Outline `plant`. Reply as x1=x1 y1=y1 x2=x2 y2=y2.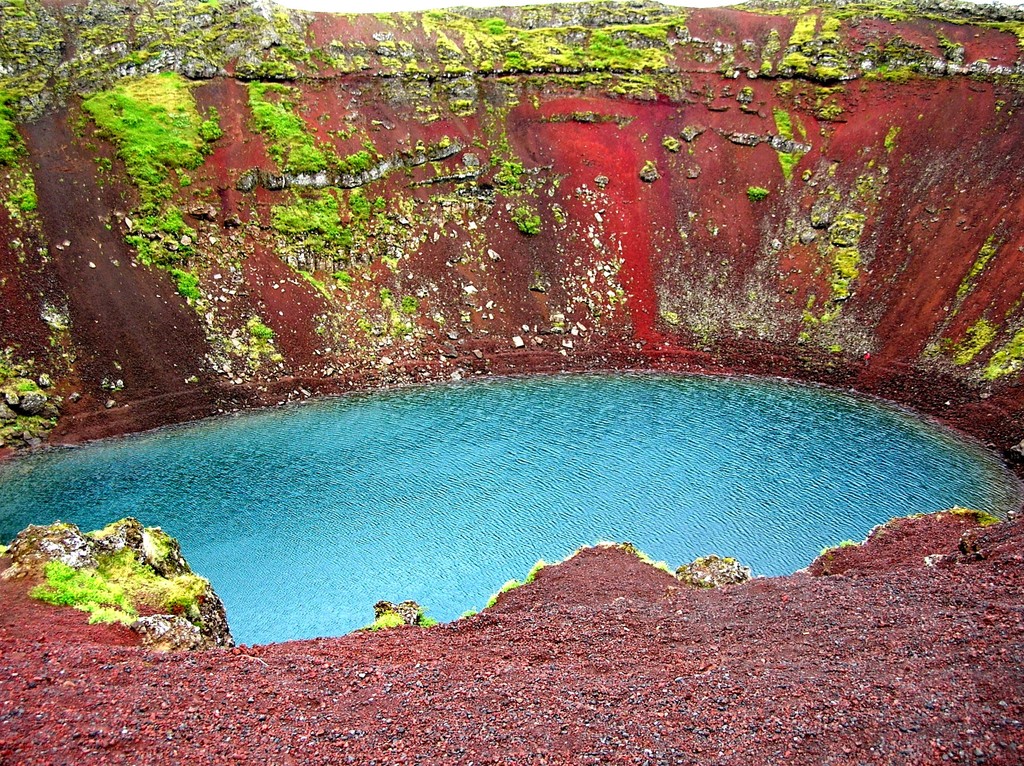
x1=378 y1=1 x2=401 y2=31.
